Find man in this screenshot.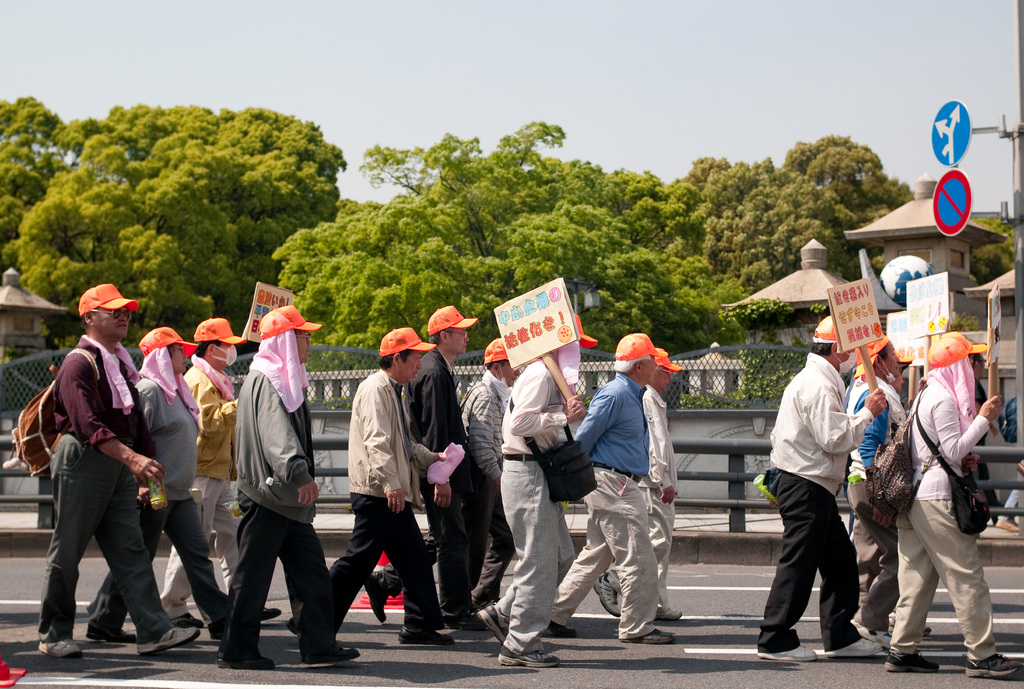
The bounding box for man is box(454, 335, 516, 611).
